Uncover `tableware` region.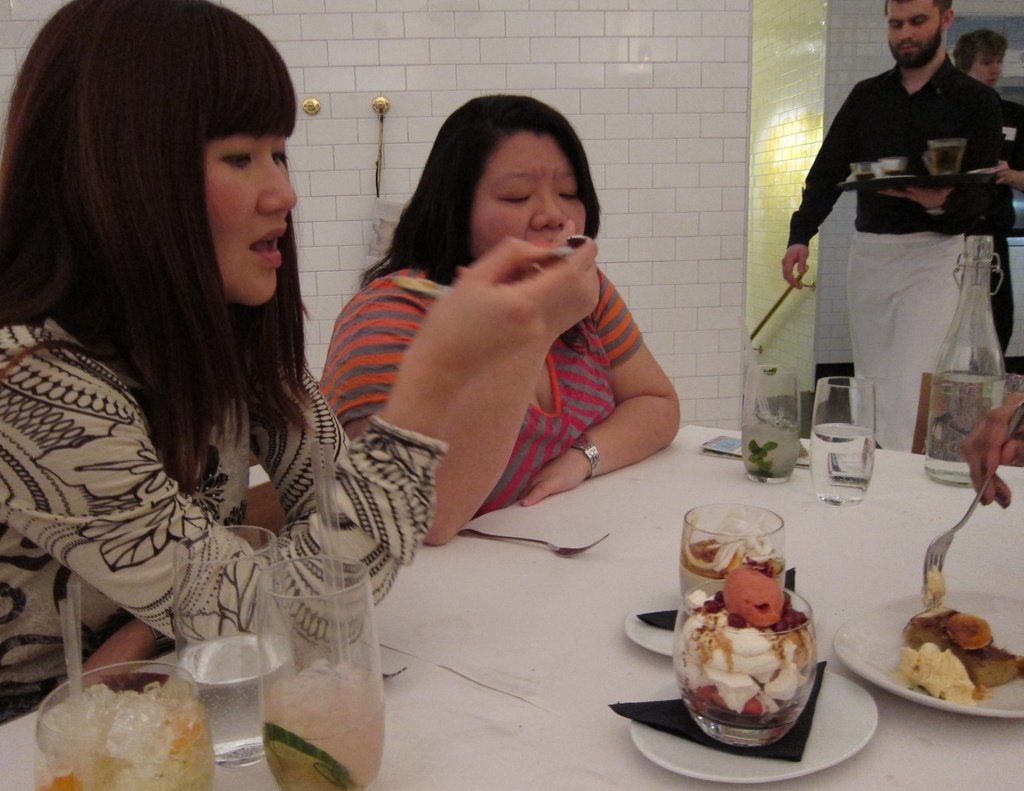
Uncovered: l=456, t=524, r=612, b=562.
